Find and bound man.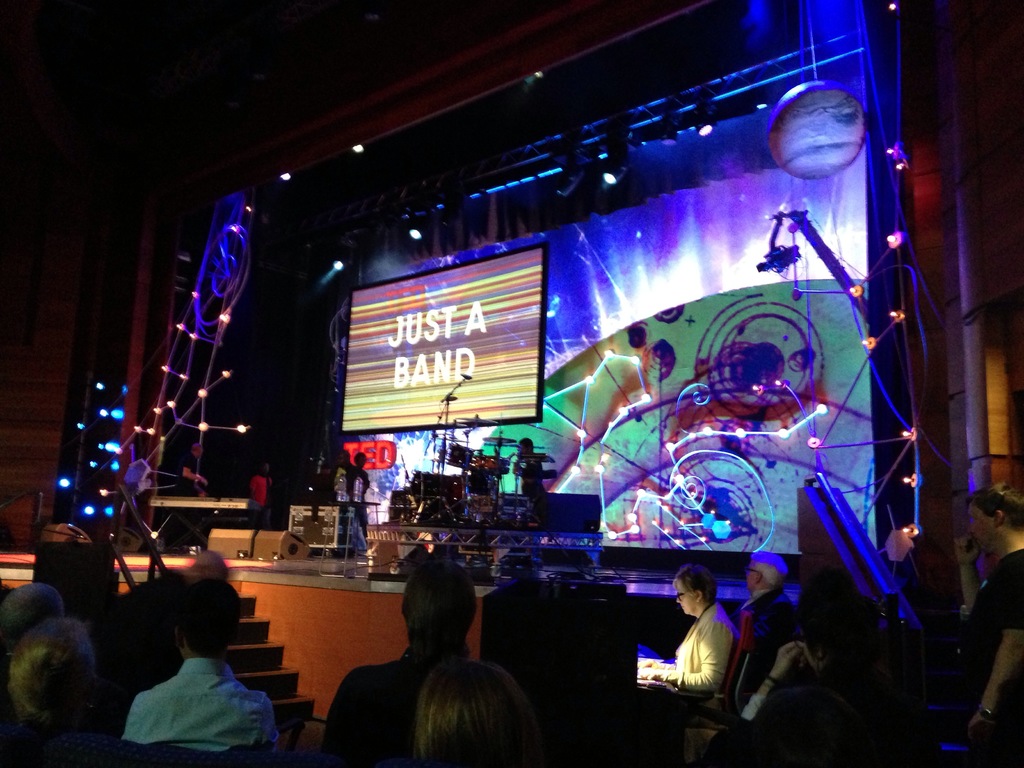
Bound: 99,595,276,757.
